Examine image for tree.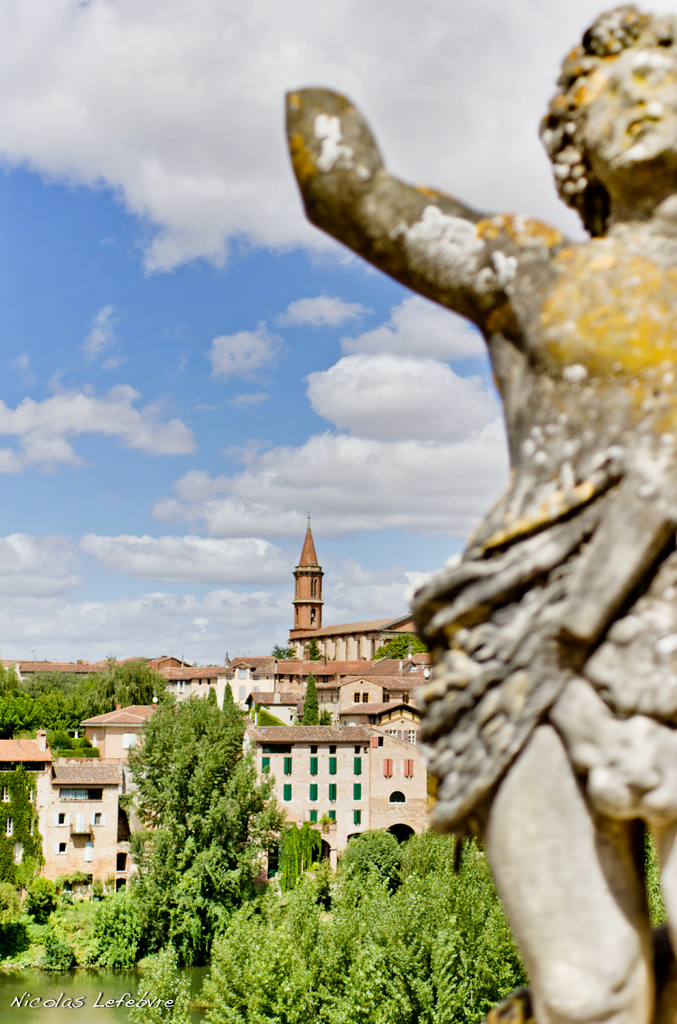
Examination result: {"x1": 375, "y1": 629, "x2": 438, "y2": 659}.
